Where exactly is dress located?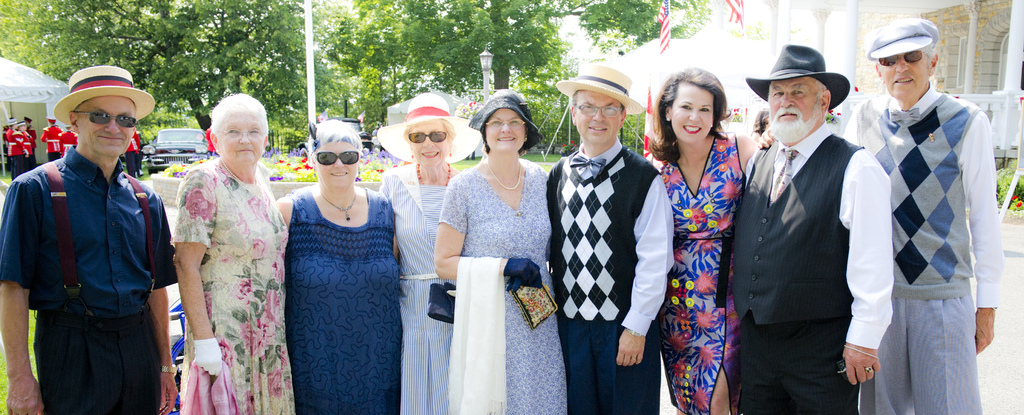
Its bounding box is box(283, 189, 404, 414).
